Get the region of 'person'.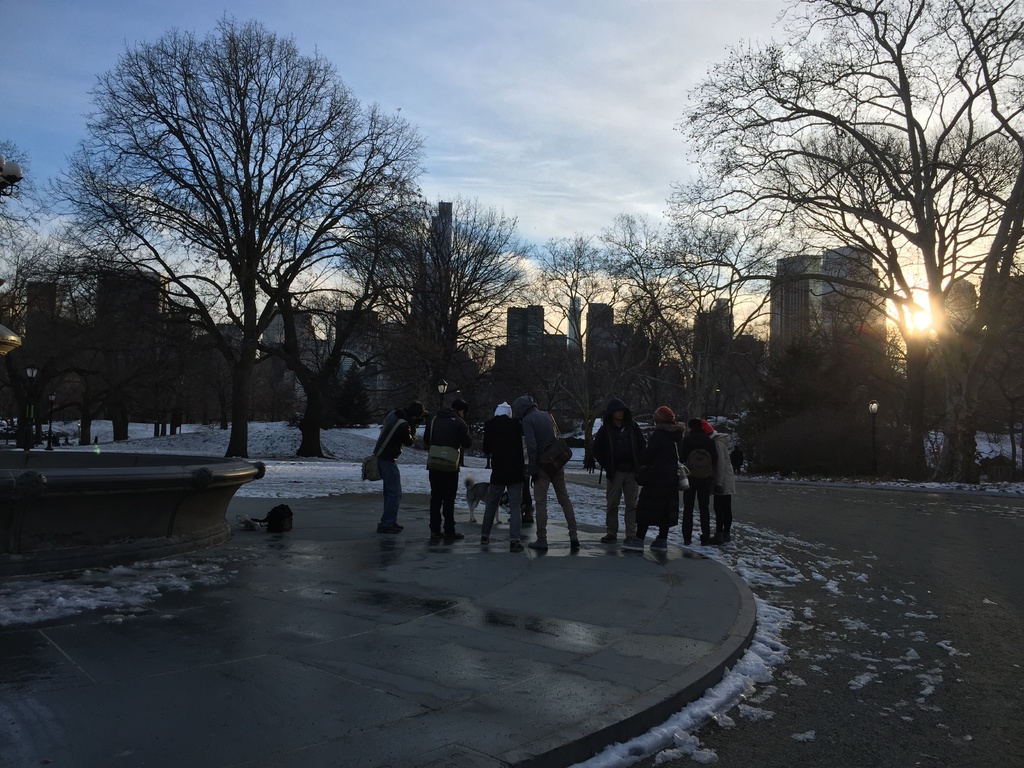
Rect(678, 412, 719, 540).
